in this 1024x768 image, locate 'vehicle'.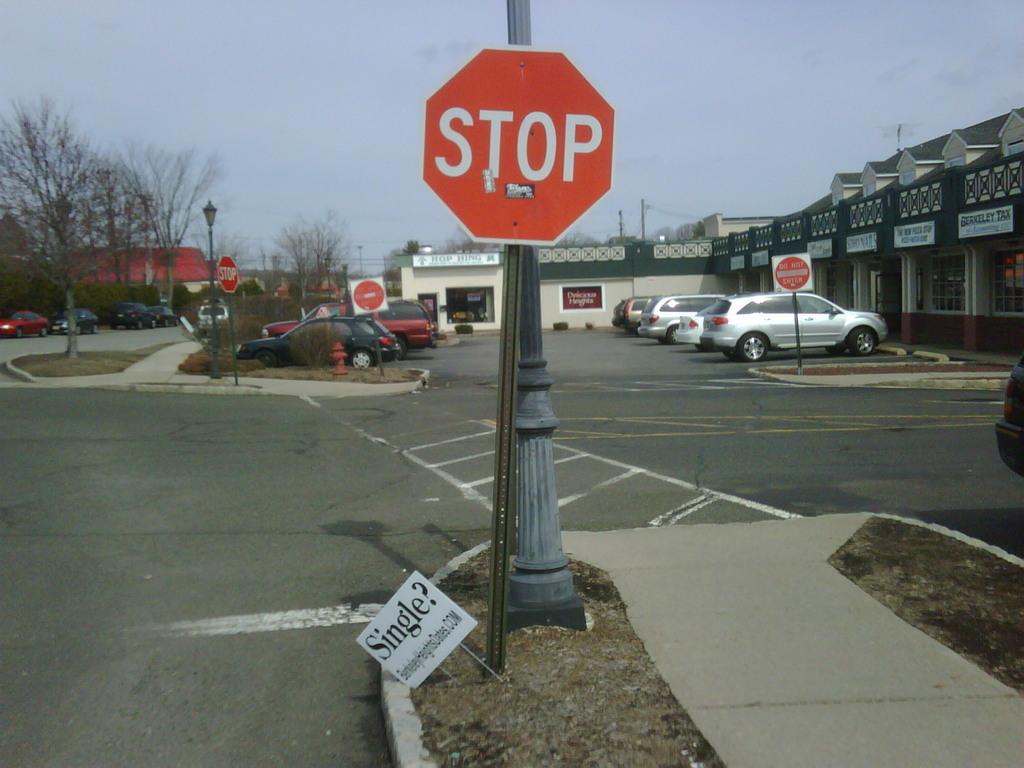
Bounding box: x1=190 y1=298 x2=239 y2=332.
